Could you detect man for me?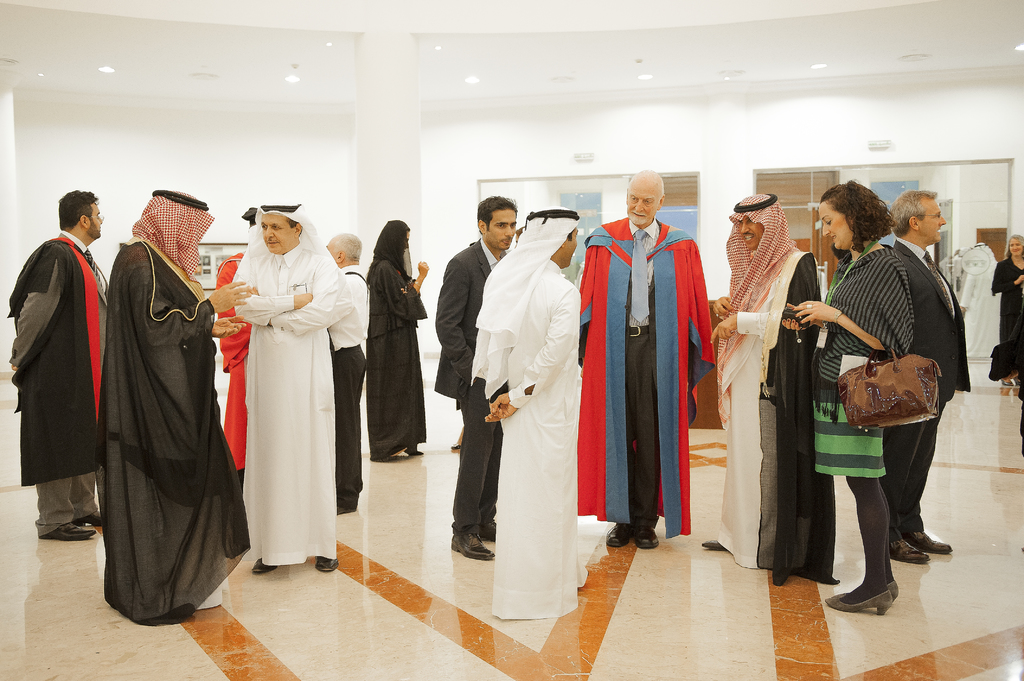
Detection result: detection(879, 188, 972, 566).
